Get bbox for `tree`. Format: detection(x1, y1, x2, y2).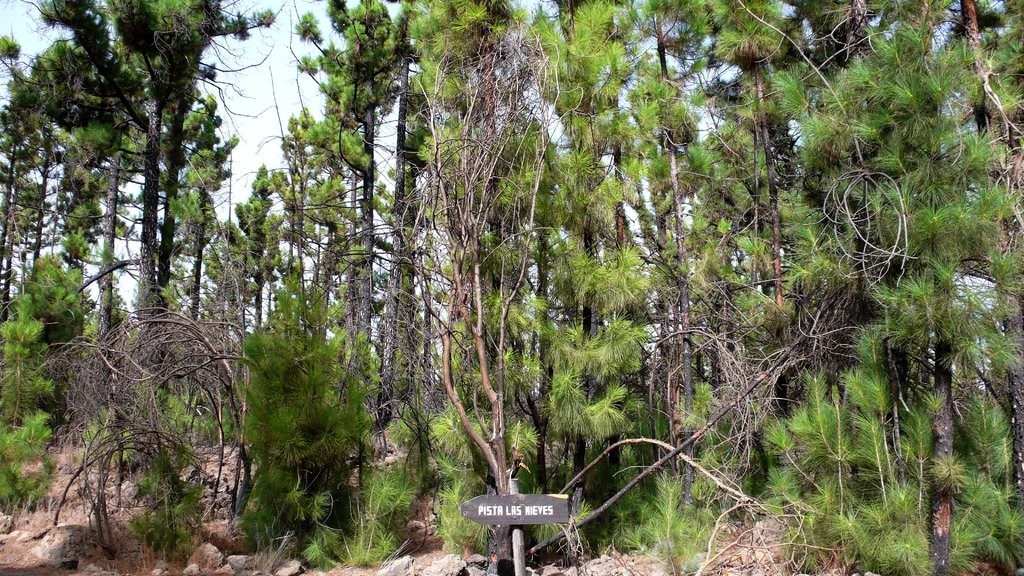
detection(406, 23, 575, 575).
